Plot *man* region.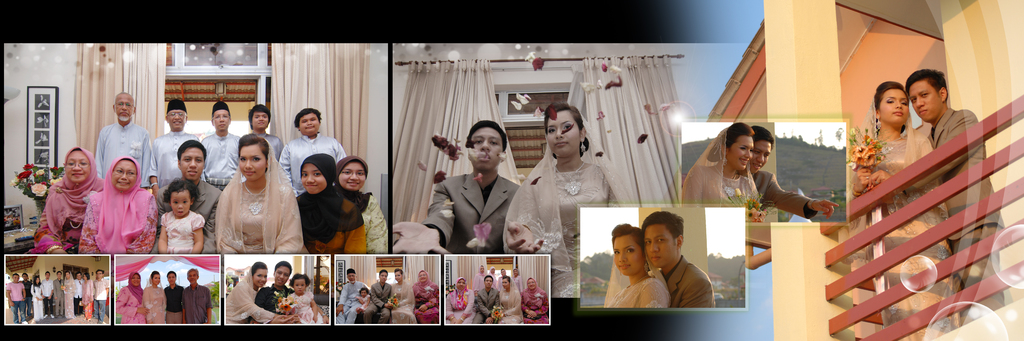
Plotted at pyautogui.locateOnScreen(250, 99, 282, 178).
